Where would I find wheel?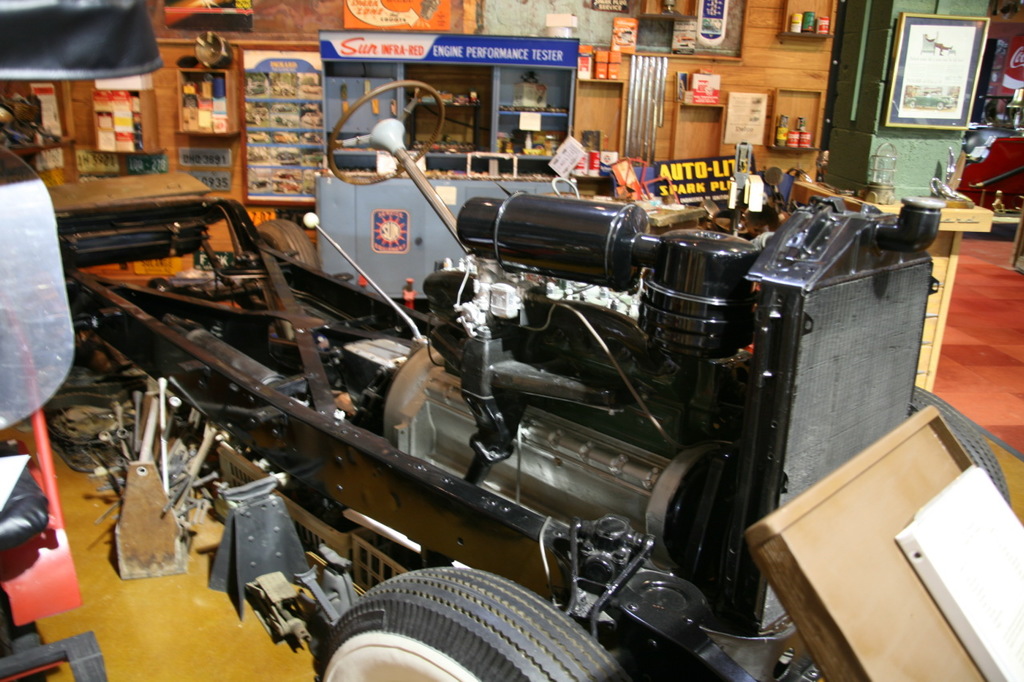
At [left=914, top=383, right=1015, bottom=507].
